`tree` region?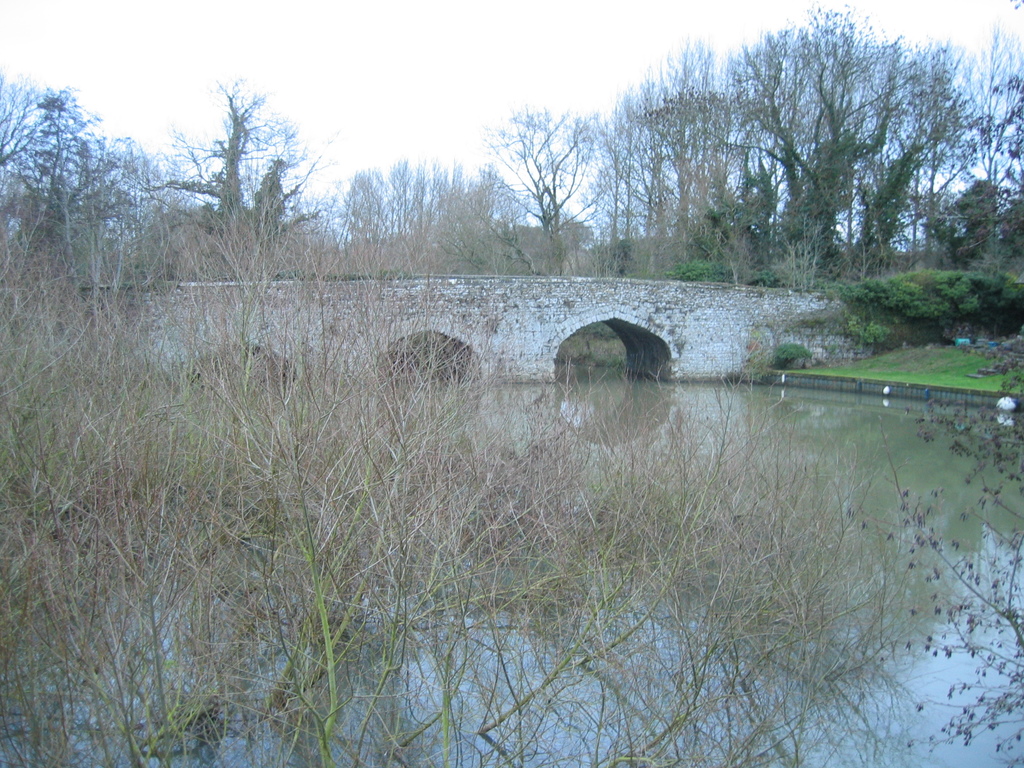
pyautogui.locateOnScreen(631, 22, 987, 301)
